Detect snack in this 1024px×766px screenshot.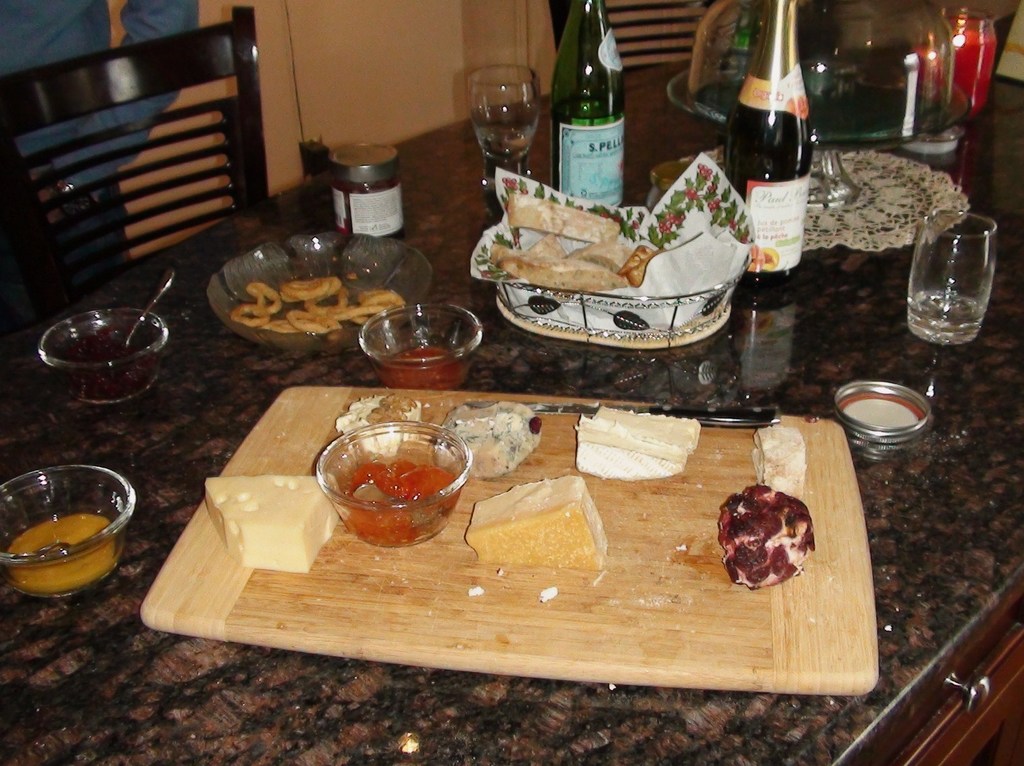
Detection: bbox=[751, 428, 803, 505].
